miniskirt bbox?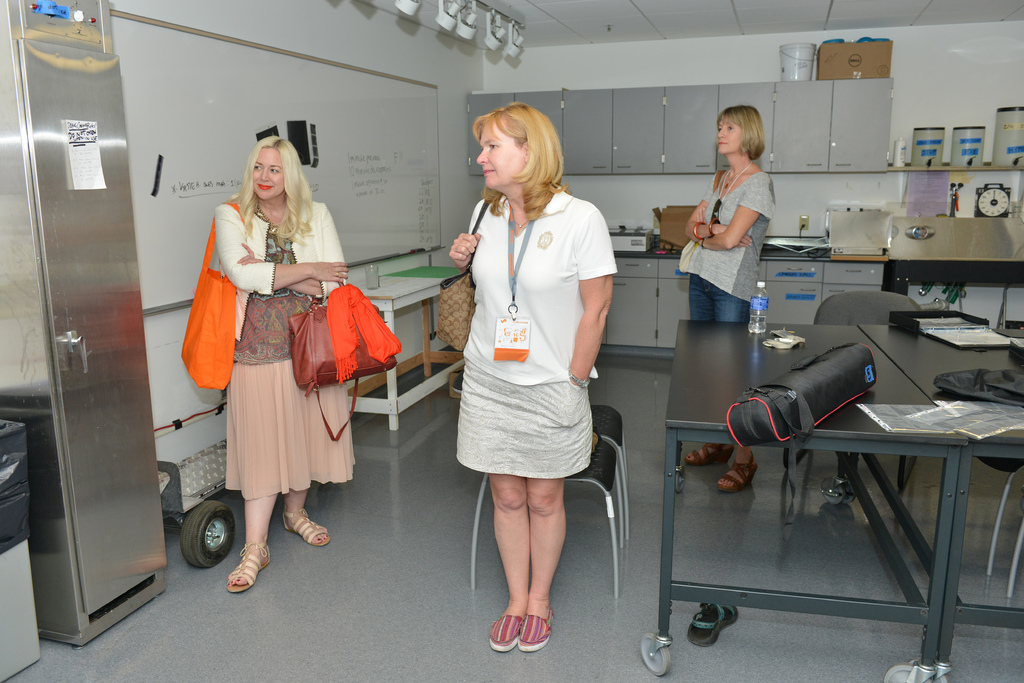
454:357:591:478
